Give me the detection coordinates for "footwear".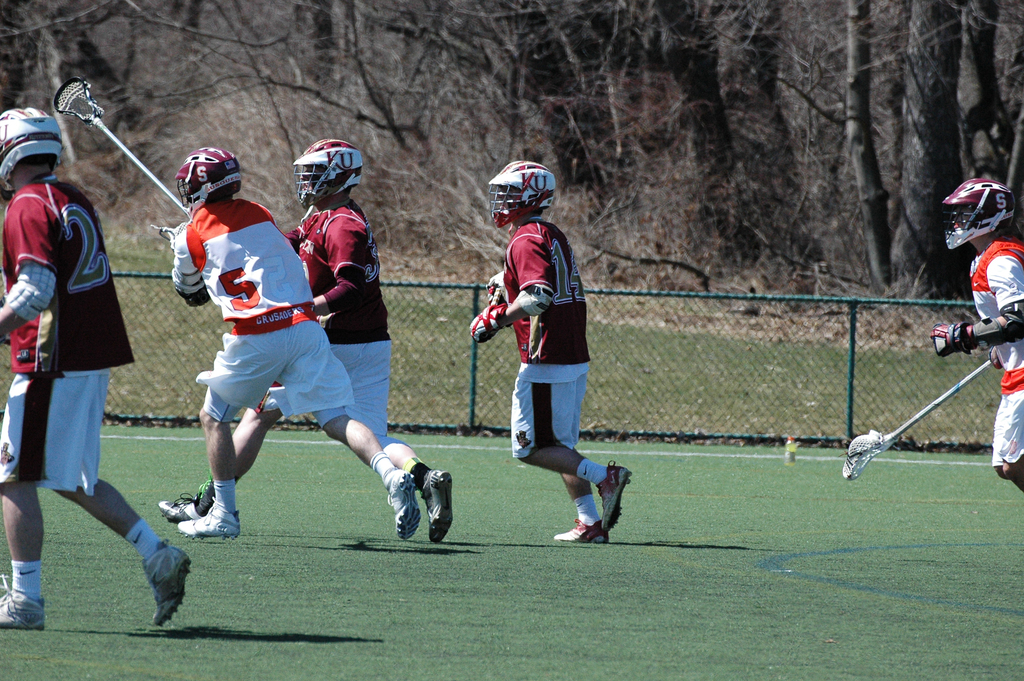
region(141, 543, 191, 627).
